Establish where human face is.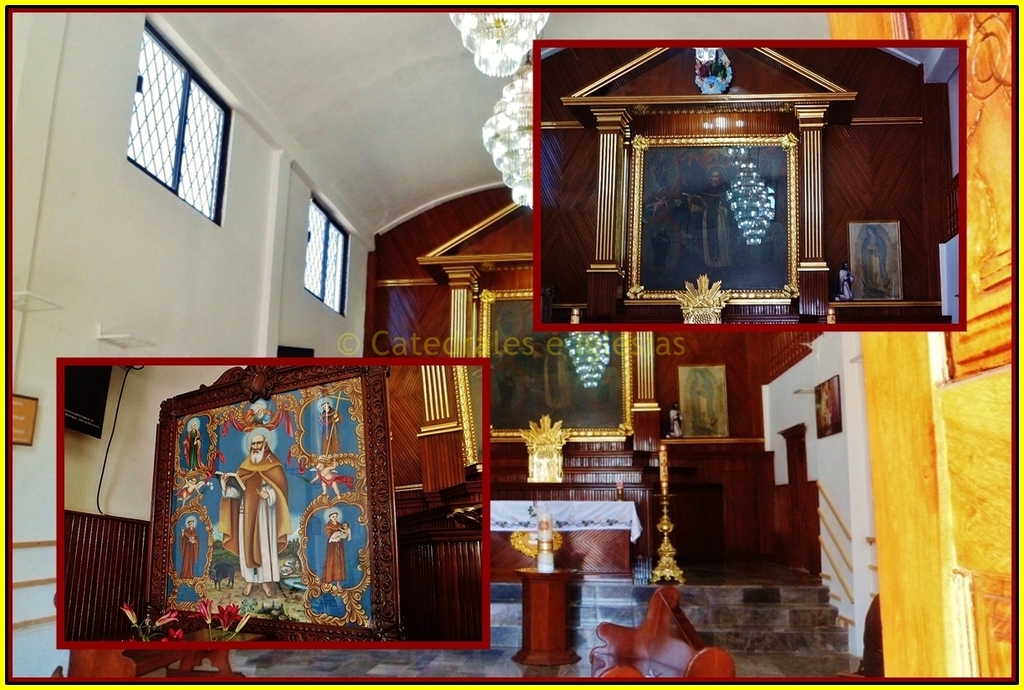
Established at [840,262,848,270].
